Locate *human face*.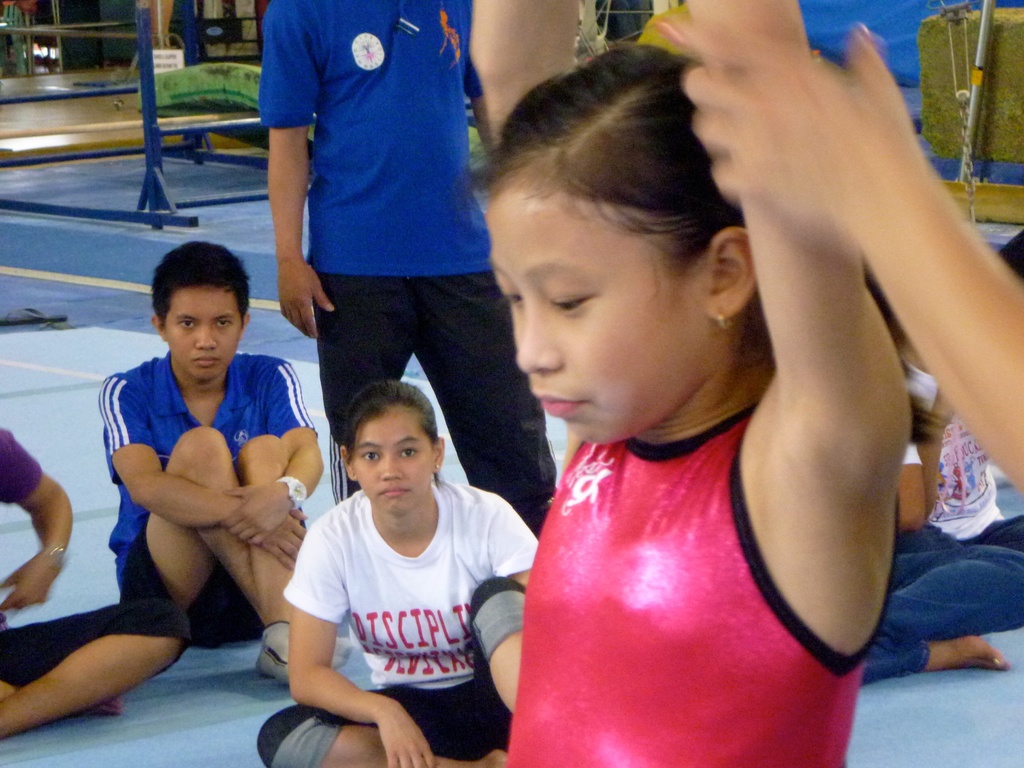
Bounding box: {"left": 165, "top": 288, "right": 244, "bottom": 378}.
